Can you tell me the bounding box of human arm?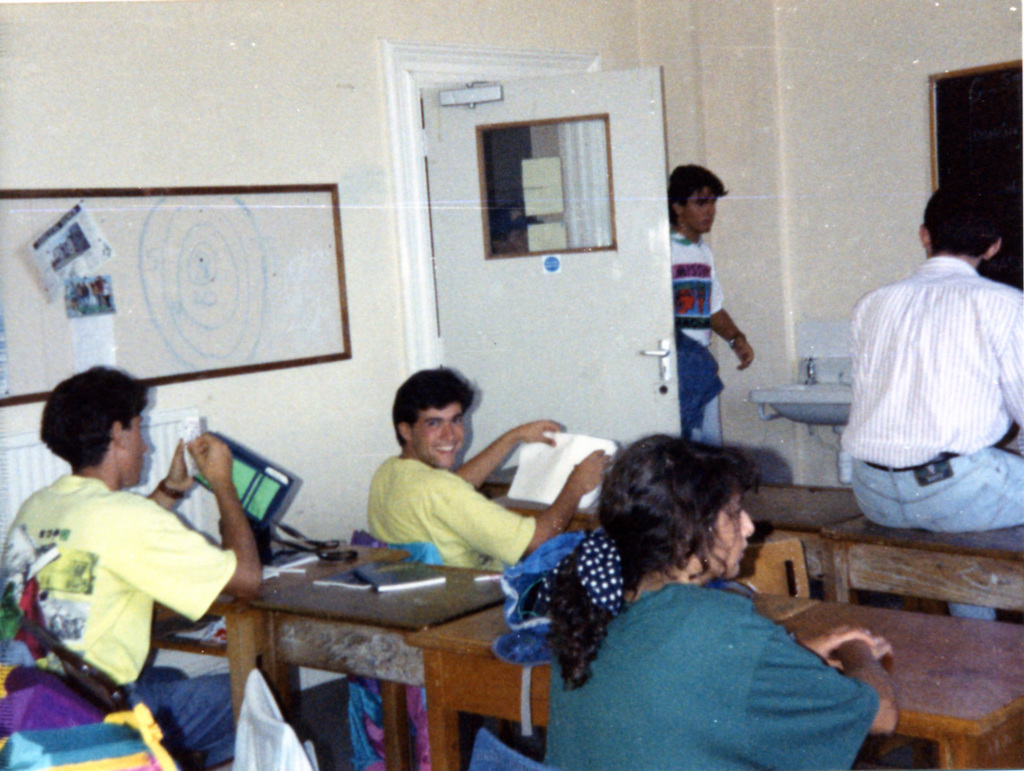
bbox=(436, 447, 614, 551).
